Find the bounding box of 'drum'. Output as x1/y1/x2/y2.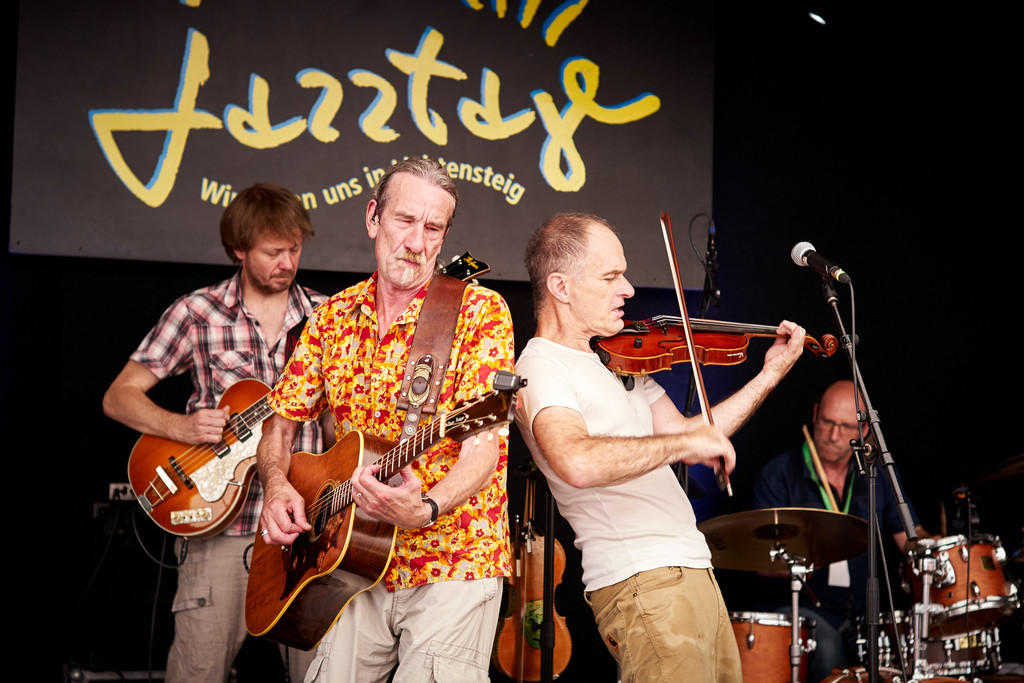
858/607/996/672.
